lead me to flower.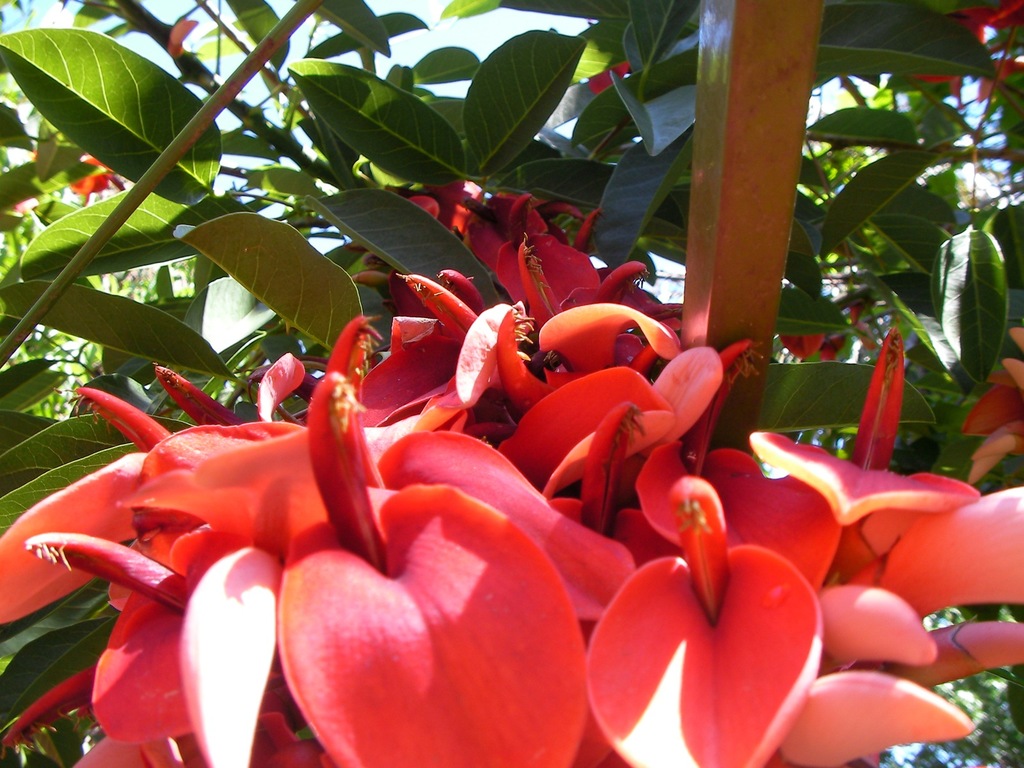
Lead to 36,330,460,726.
